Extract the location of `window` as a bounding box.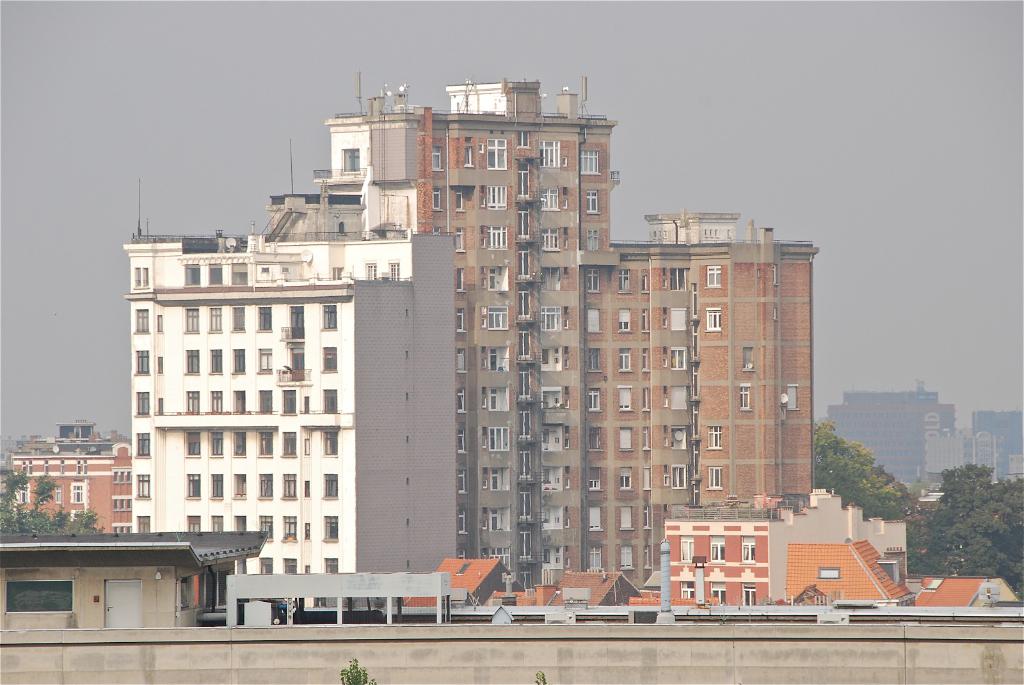
box(586, 231, 599, 251).
